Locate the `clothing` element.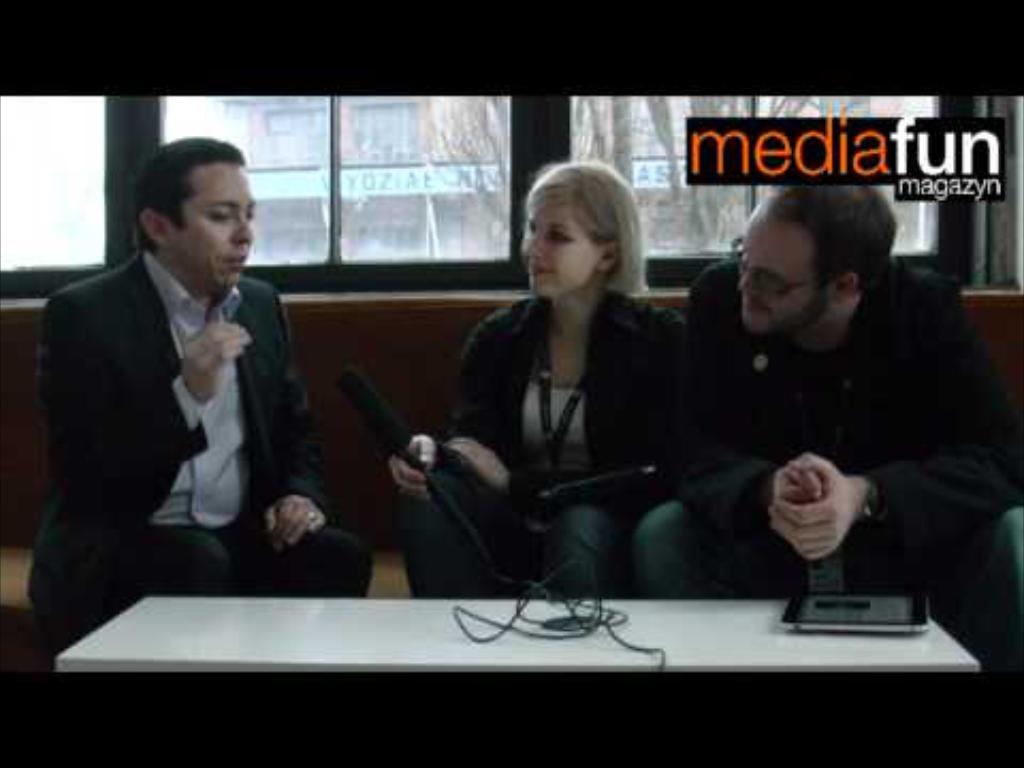
Element bbox: Rect(401, 288, 683, 604).
